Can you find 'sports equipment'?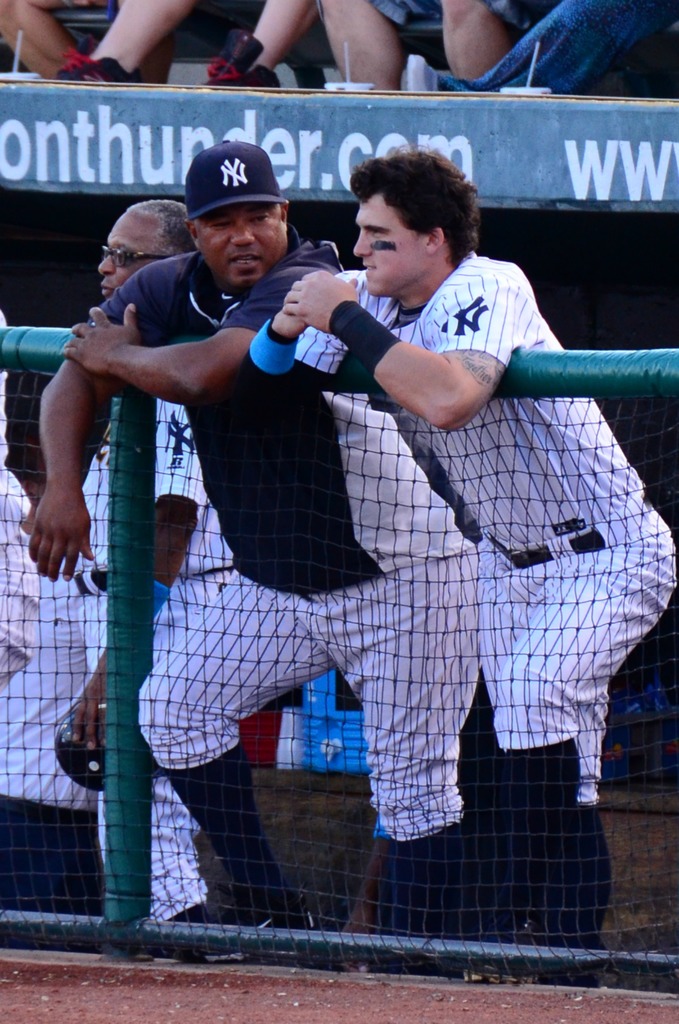
Yes, bounding box: 48/701/100/788.
